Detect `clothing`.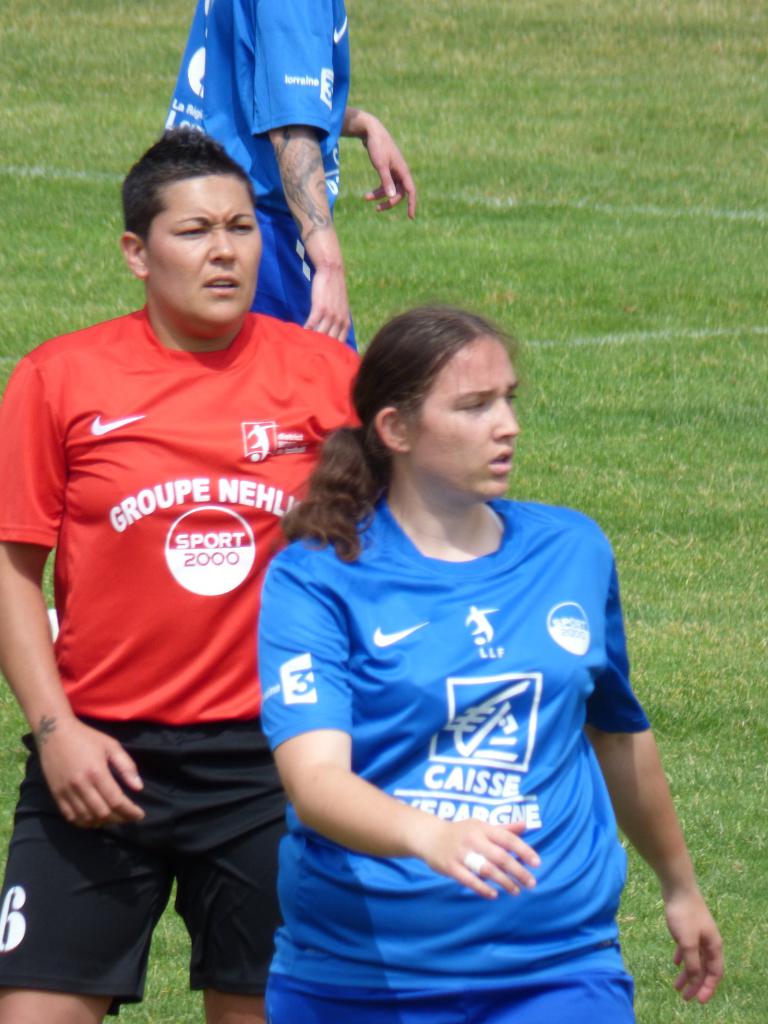
Detected at [255, 463, 644, 1005].
